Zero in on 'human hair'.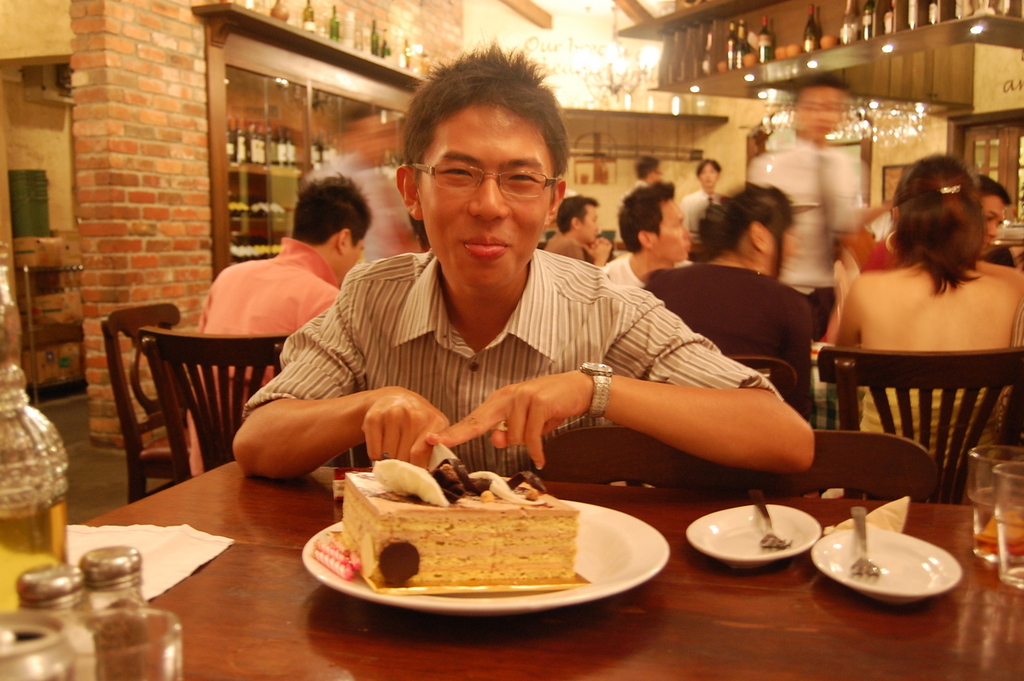
Zeroed in: l=392, t=62, r=560, b=262.
